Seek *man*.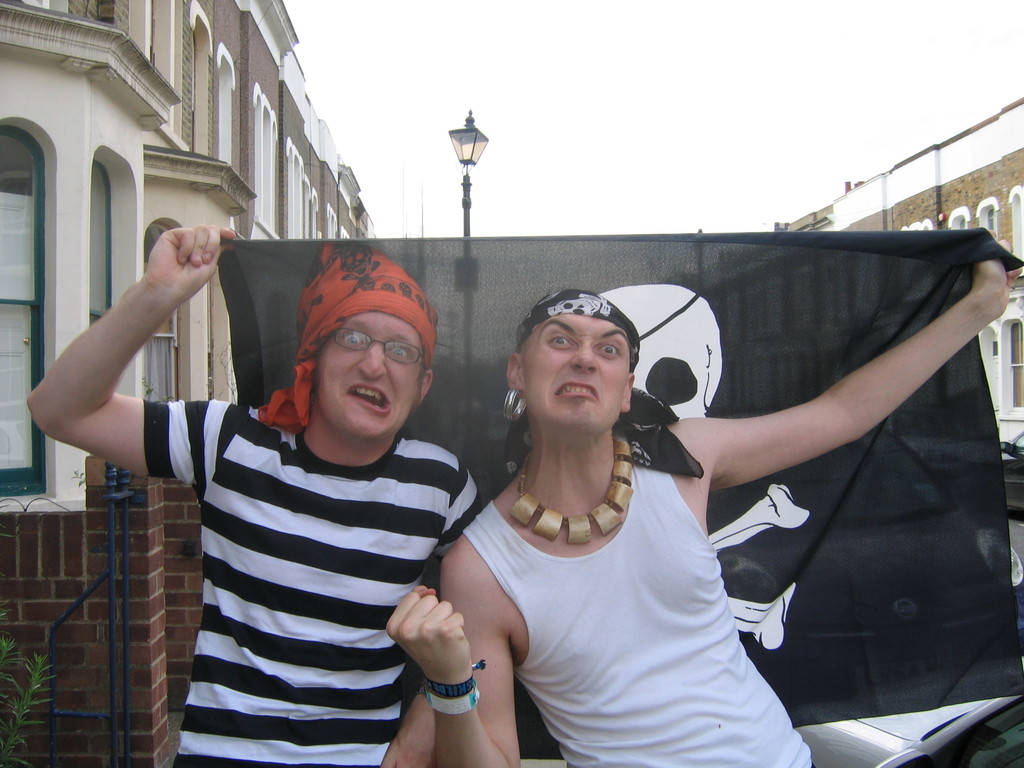
(x1=23, y1=219, x2=488, y2=767).
